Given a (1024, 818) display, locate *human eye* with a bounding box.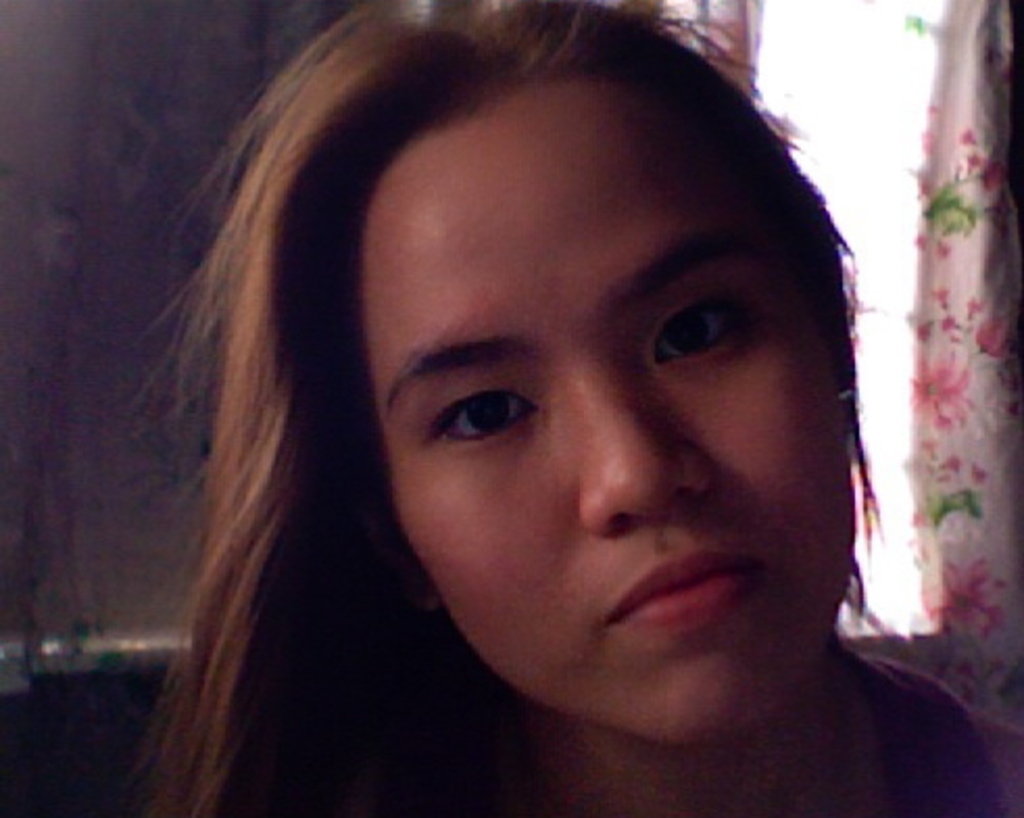
Located: crop(651, 292, 755, 367).
